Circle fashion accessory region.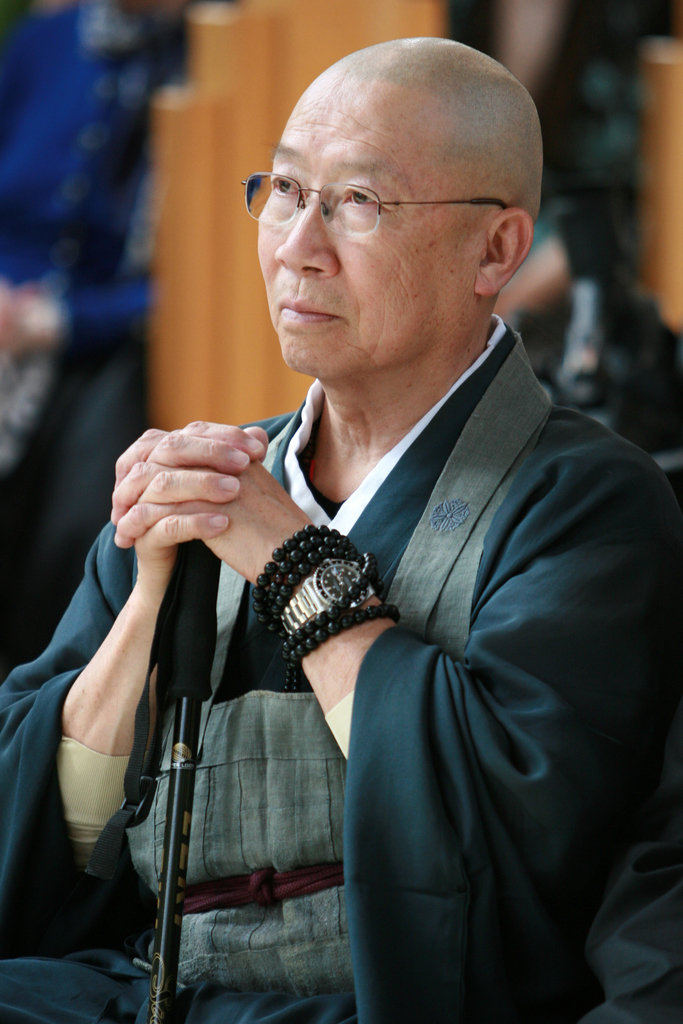
Region: 280/556/377/637.
